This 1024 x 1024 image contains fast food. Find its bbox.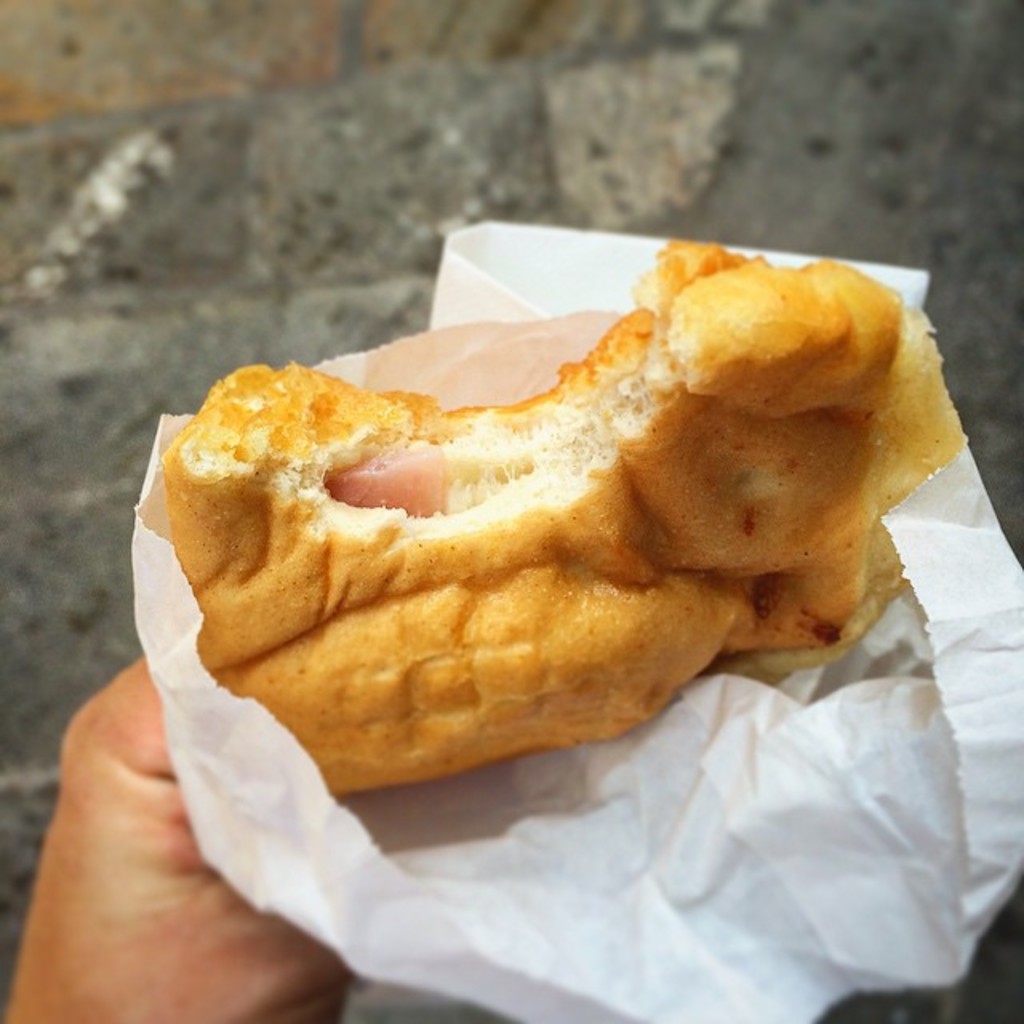
Rect(90, 237, 922, 810).
